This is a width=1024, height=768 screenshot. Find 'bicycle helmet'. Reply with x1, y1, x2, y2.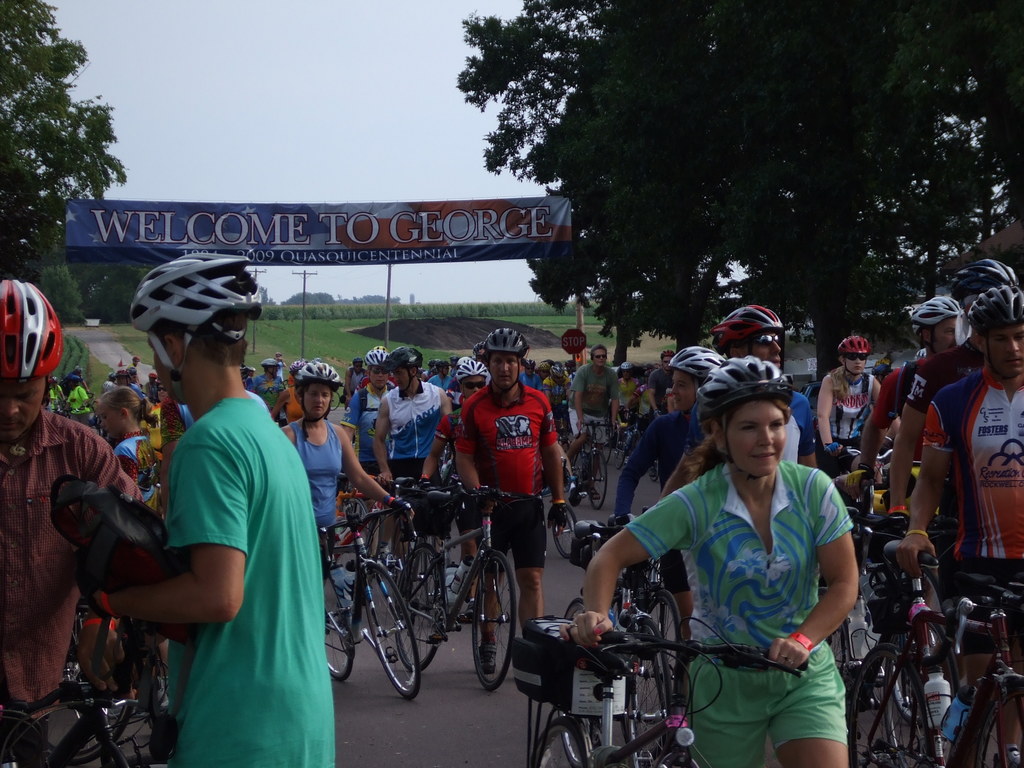
129, 253, 256, 363.
